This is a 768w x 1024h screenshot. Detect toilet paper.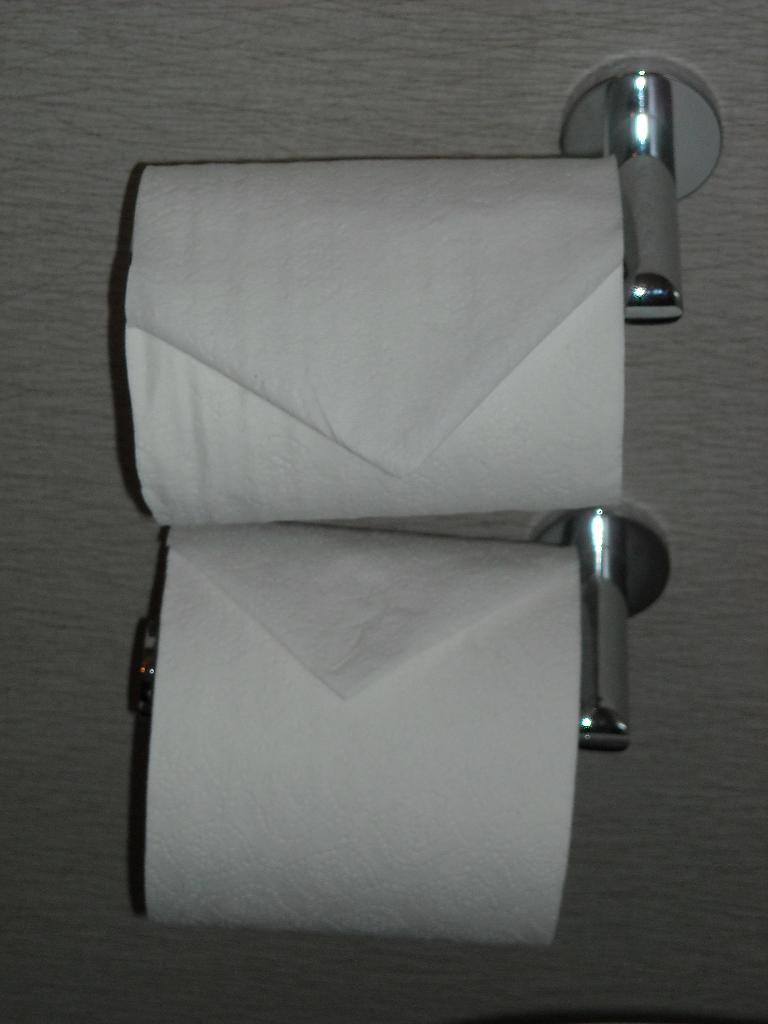
crop(119, 151, 634, 545).
